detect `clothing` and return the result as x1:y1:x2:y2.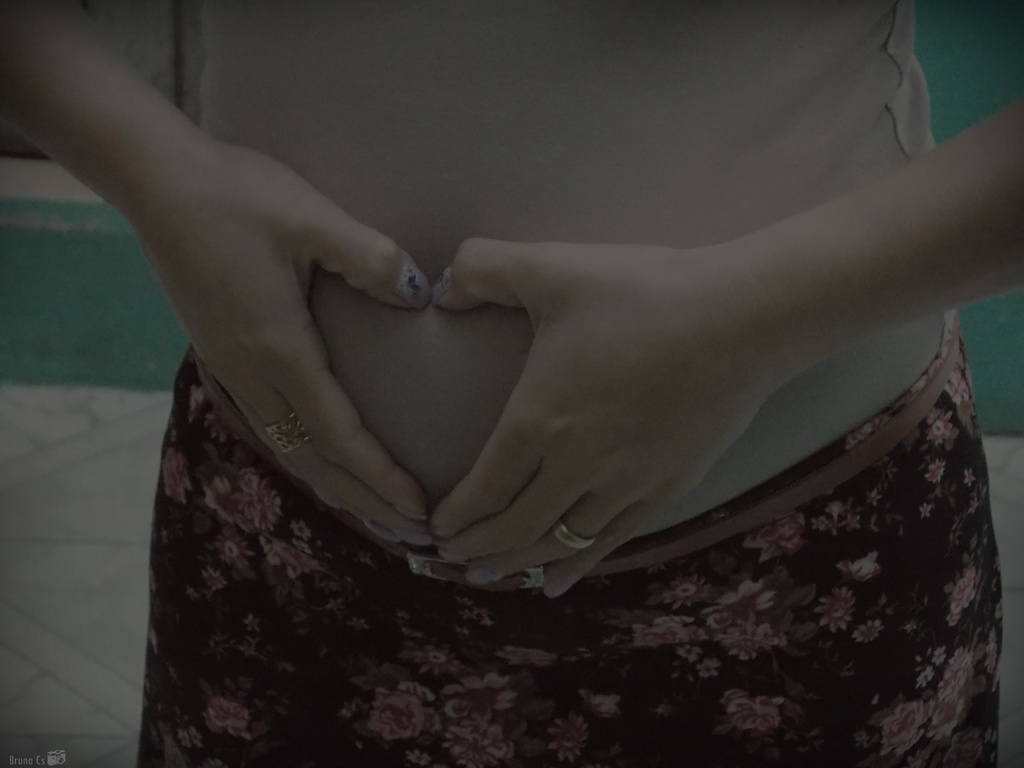
144:352:1004:762.
